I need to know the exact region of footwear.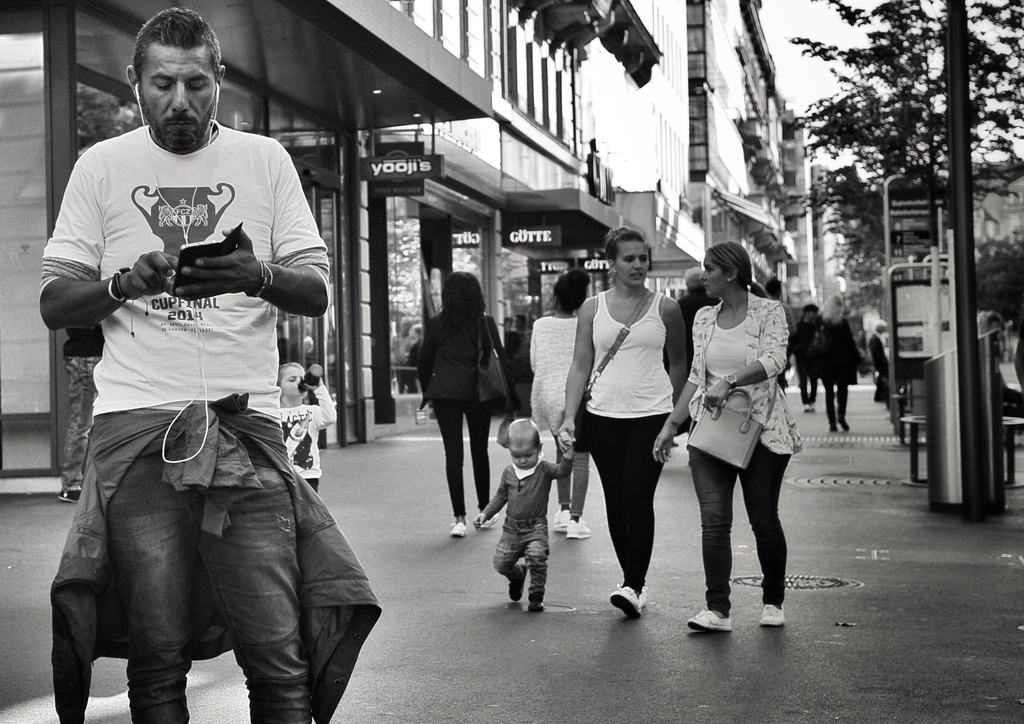
Region: [525,602,546,615].
